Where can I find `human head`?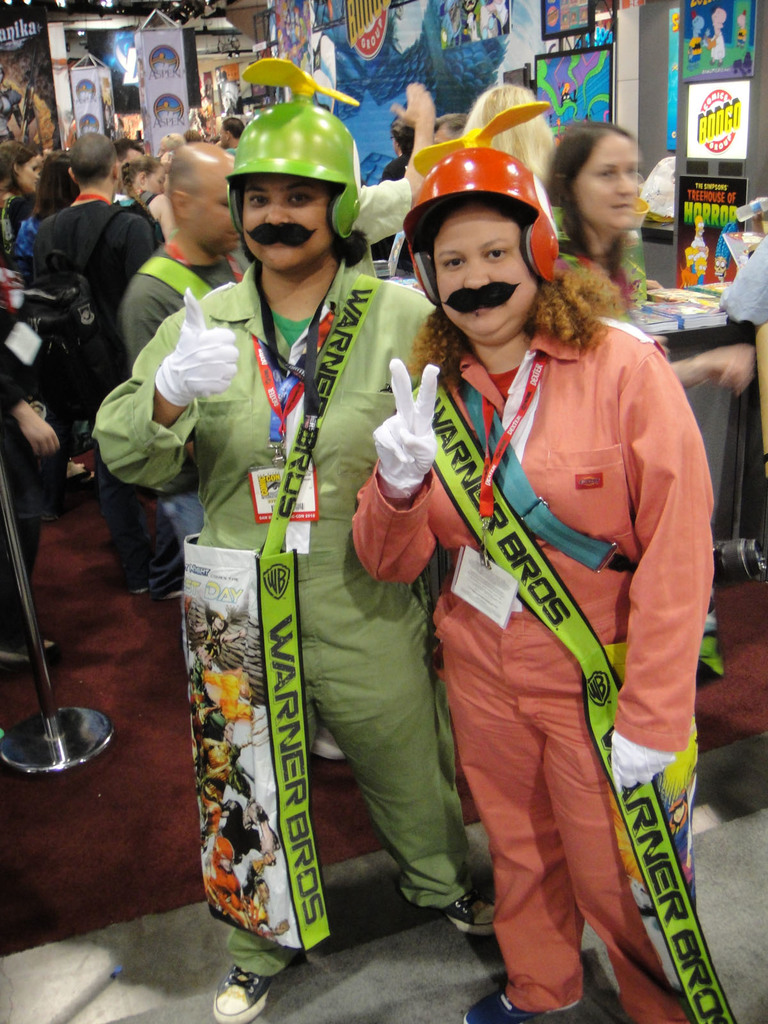
You can find it at 465/84/562/168.
